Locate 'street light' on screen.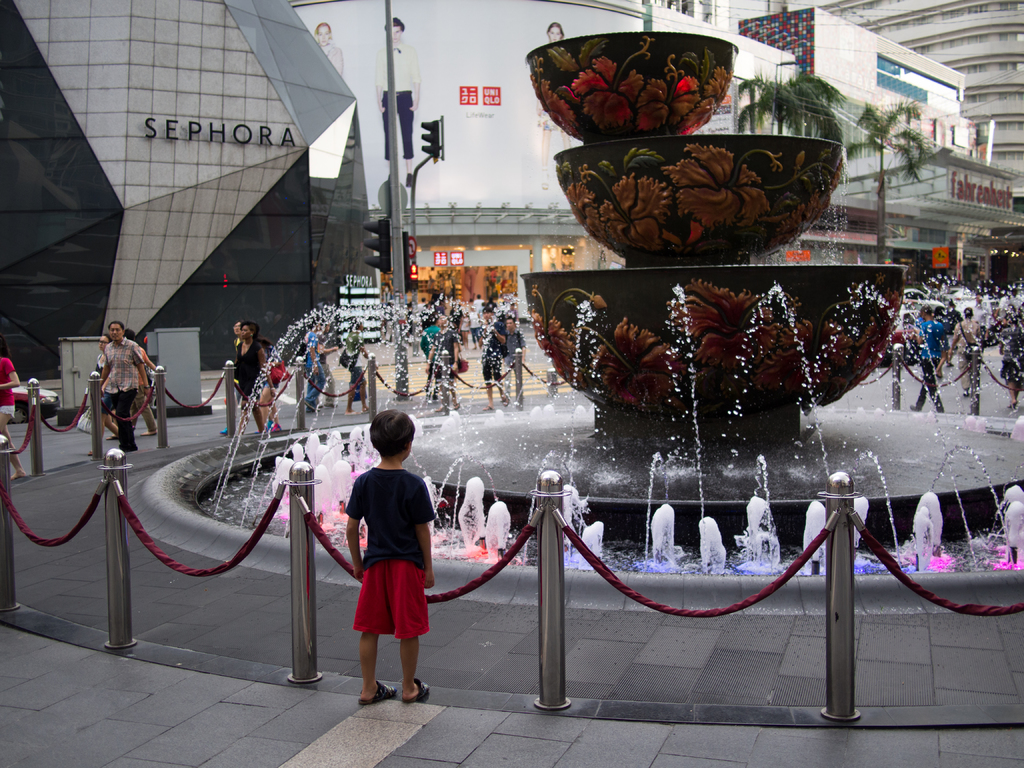
On screen at box(772, 58, 801, 132).
